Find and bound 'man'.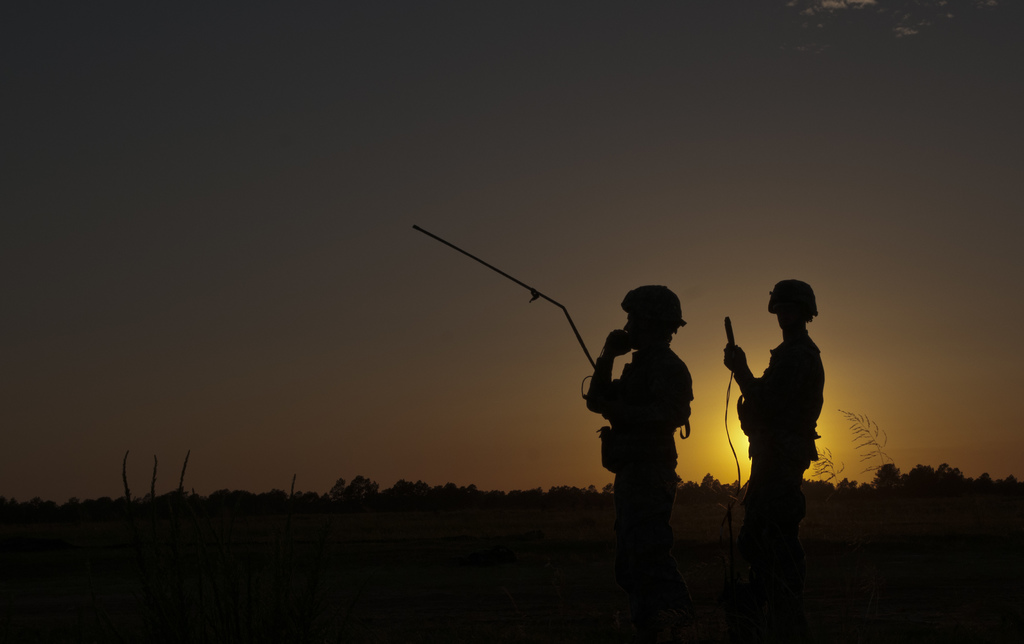
Bound: 719 276 840 599.
